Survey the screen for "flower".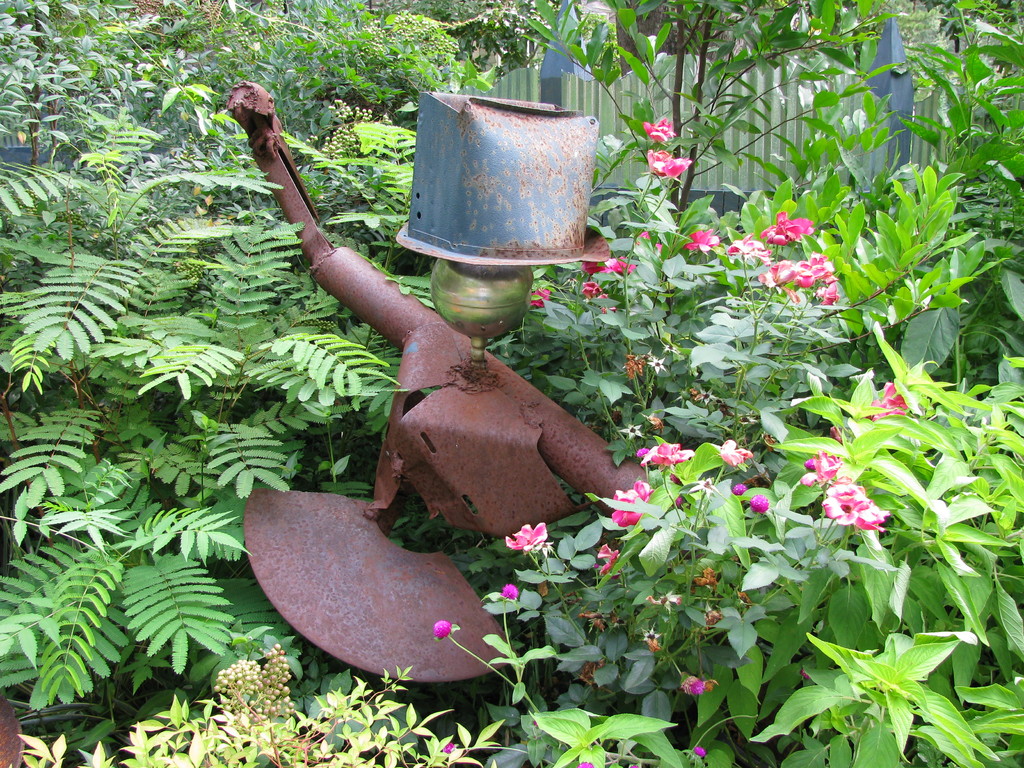
Survey found: x1=831, y1=426, x2=844, y2=441.
